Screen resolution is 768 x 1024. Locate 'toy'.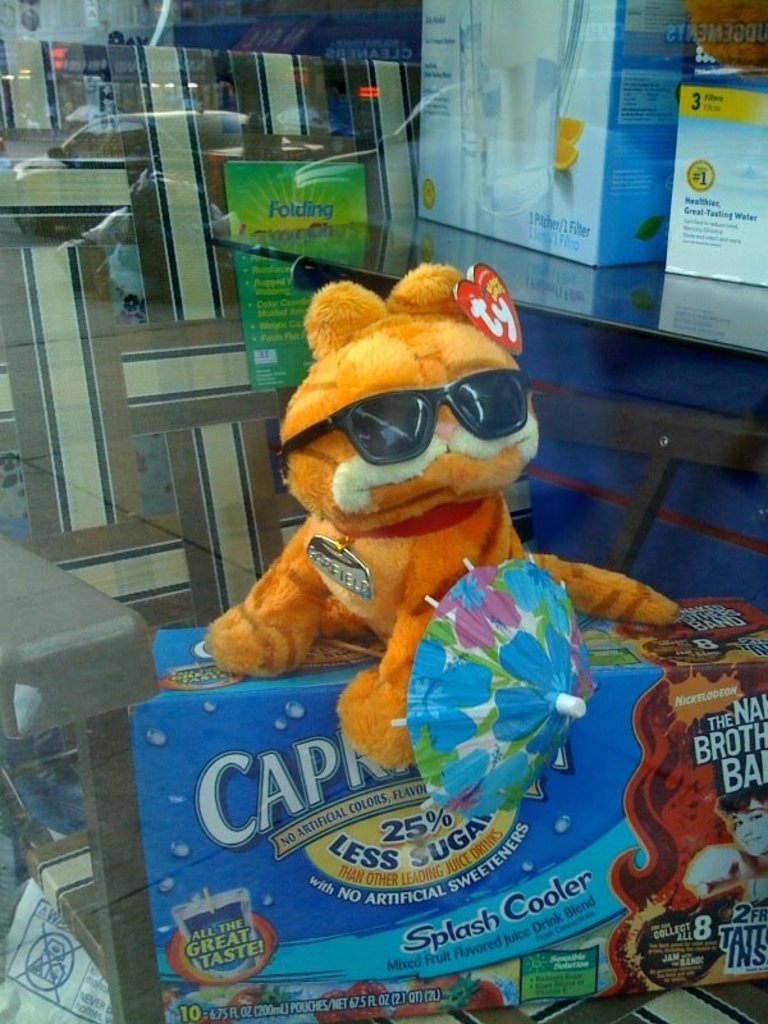
BBox(225, 311, 585, 785).
